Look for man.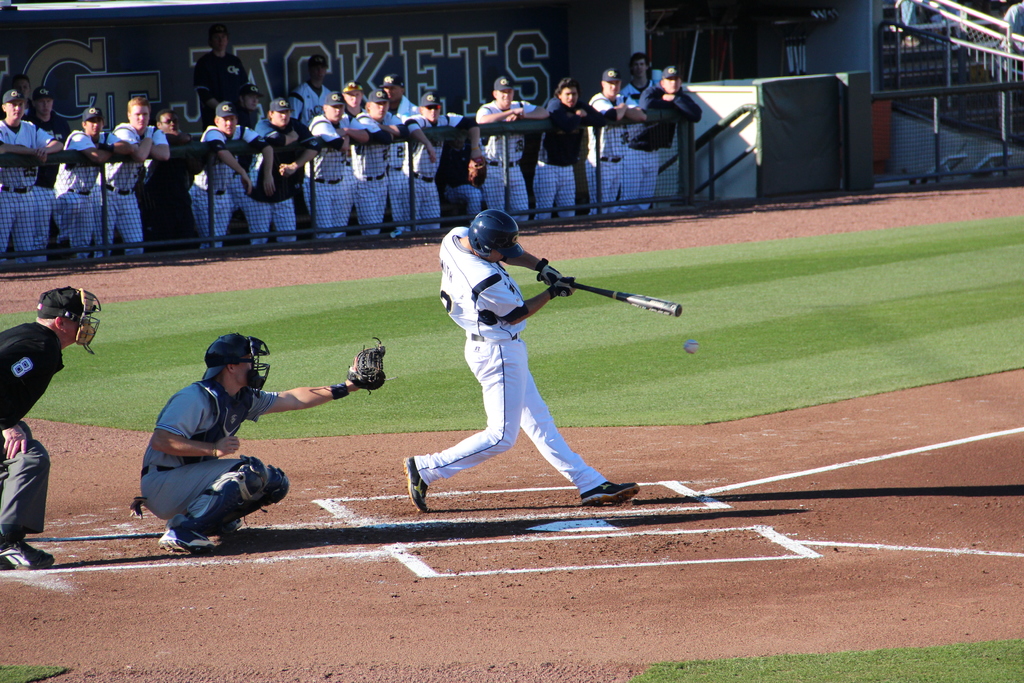
Found: crop(189, 24, 253, 129).
